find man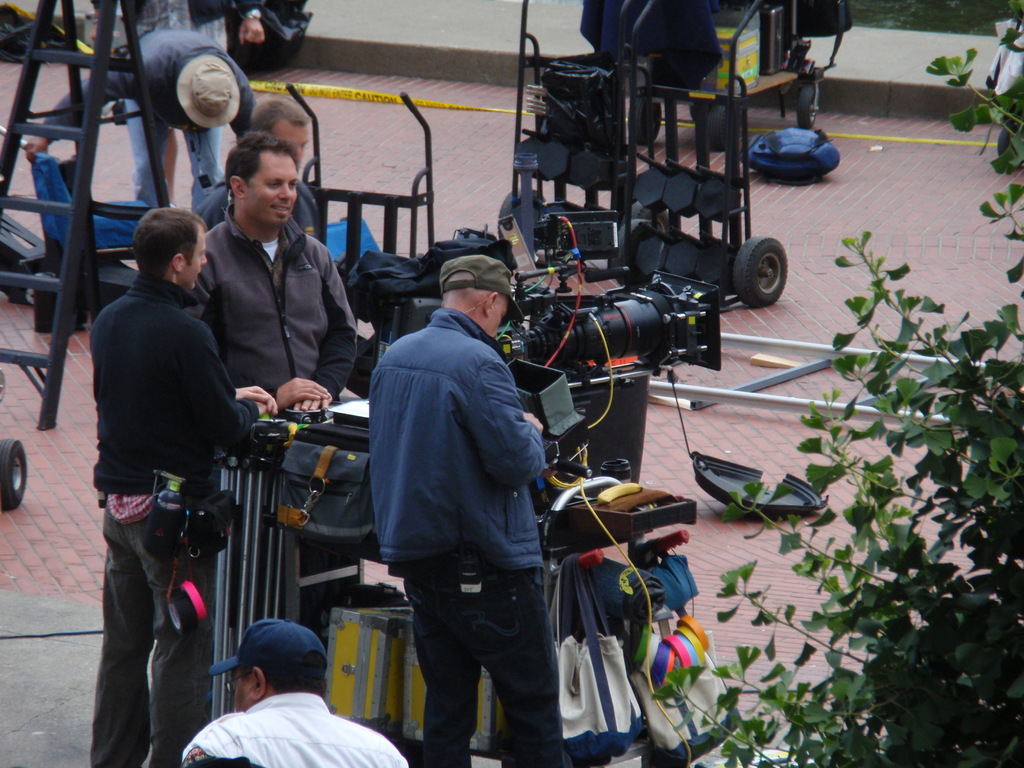
[left=185, top=134, right=364, bottom=415]
